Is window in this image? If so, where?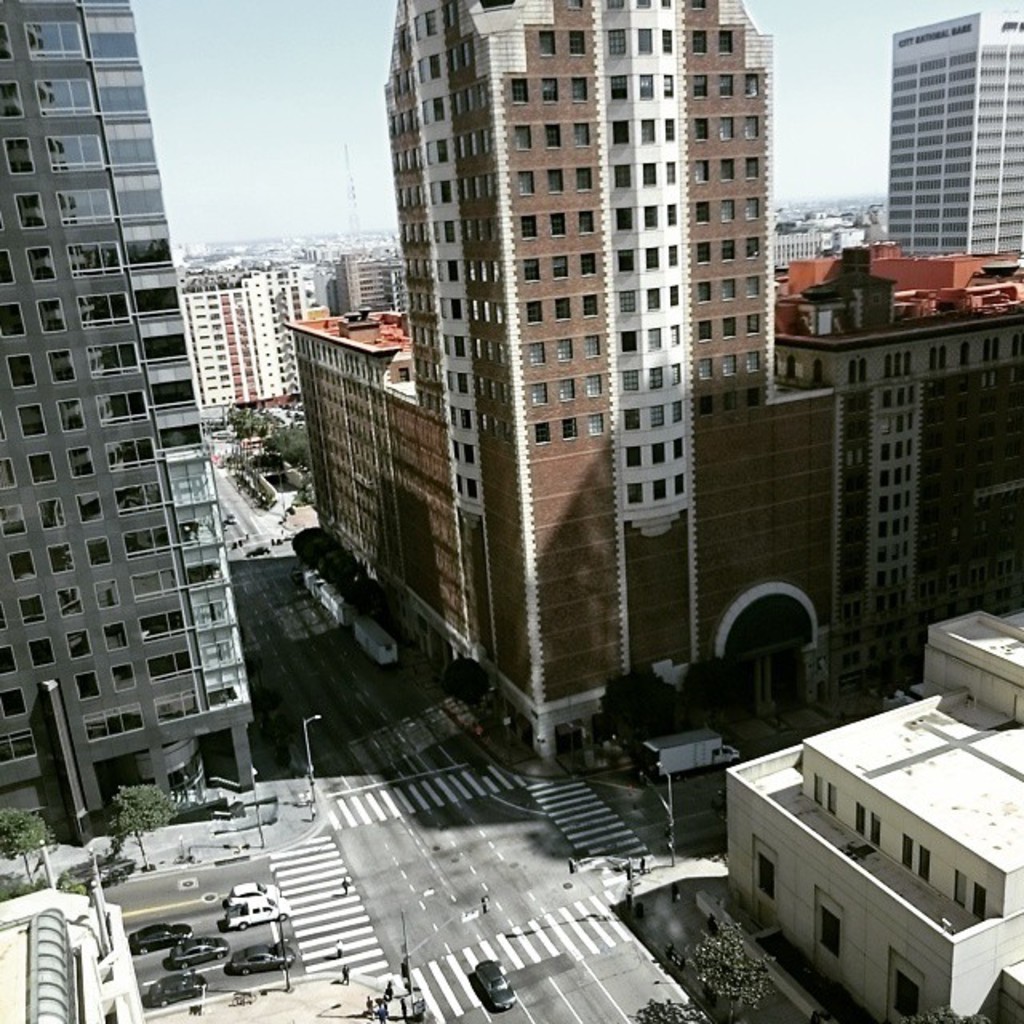
Yes, at [715, 318, 734, 339].
